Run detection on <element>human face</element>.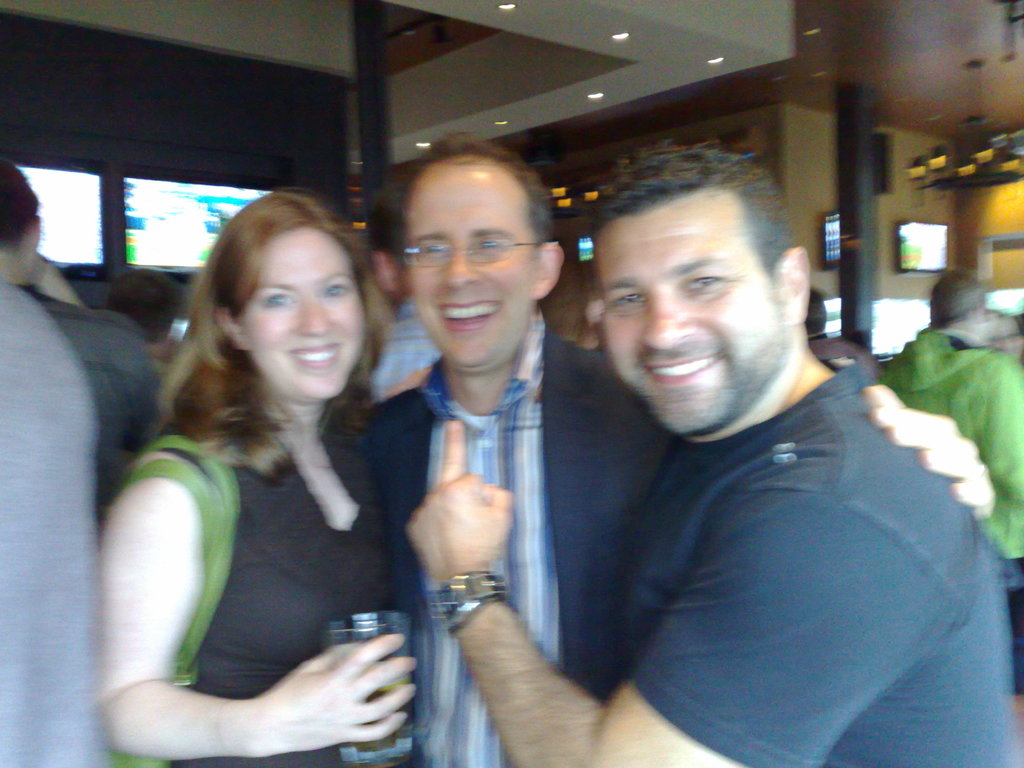
Result: bbox=(405, 163, 536, 379).
